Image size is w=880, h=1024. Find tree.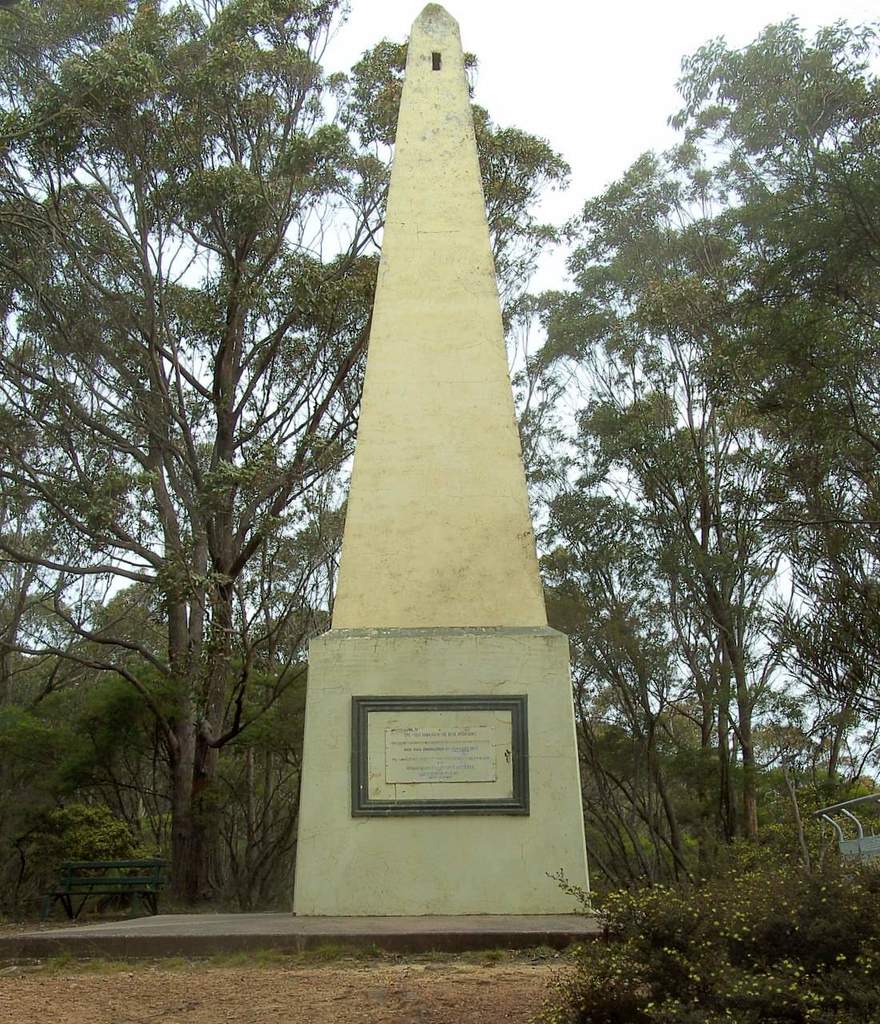
crop(0, 0, 582, 922).
